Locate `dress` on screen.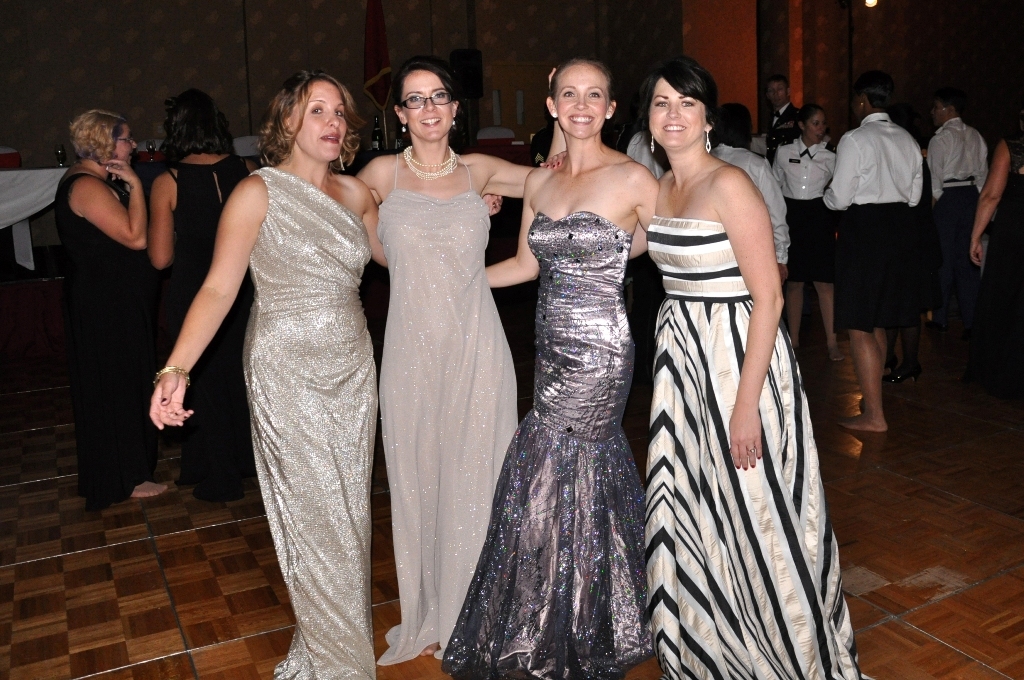
On screen at (x1=442, y1=213, x2=652, y2=679).
